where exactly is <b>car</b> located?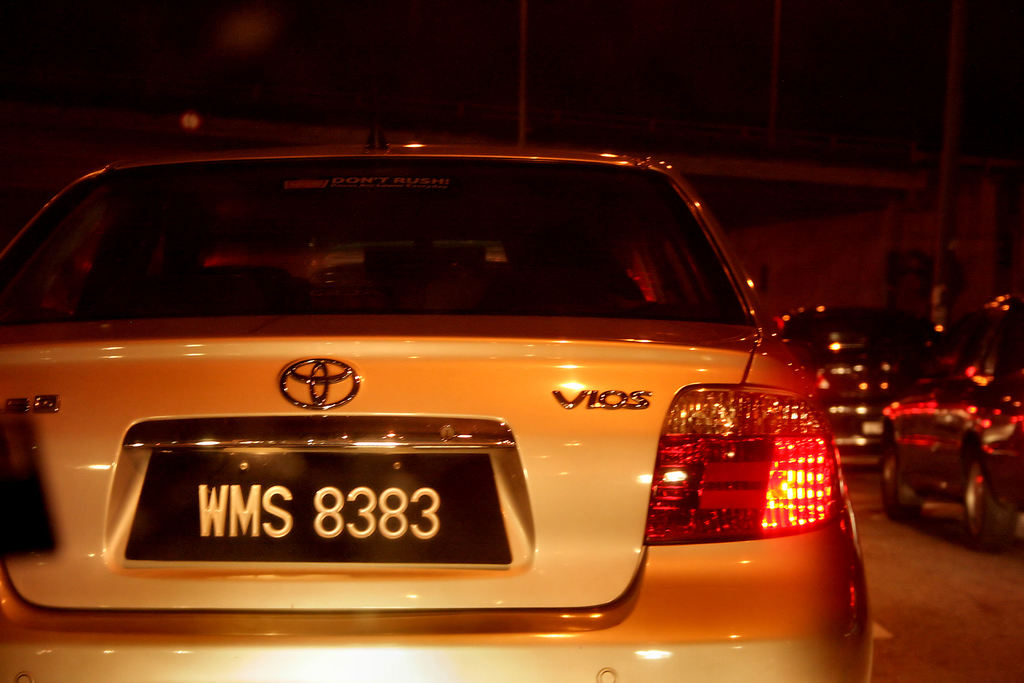
Its bounding box is 885:292:1023:550.
